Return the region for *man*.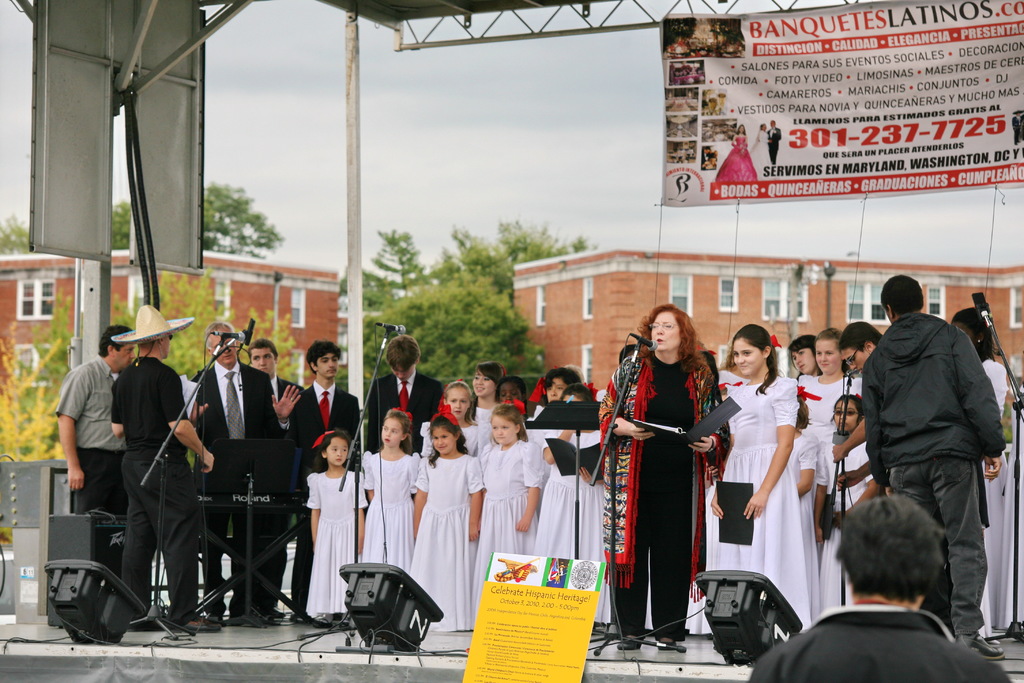
(369,334,445,489).
